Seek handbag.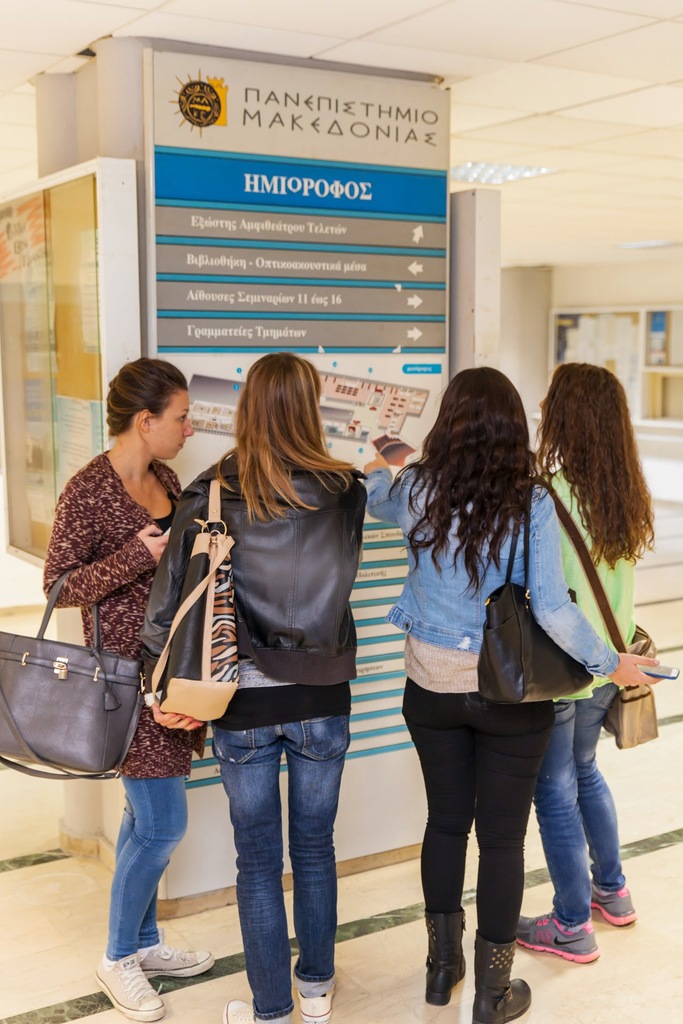
box=[139, 452, 250, 738].
